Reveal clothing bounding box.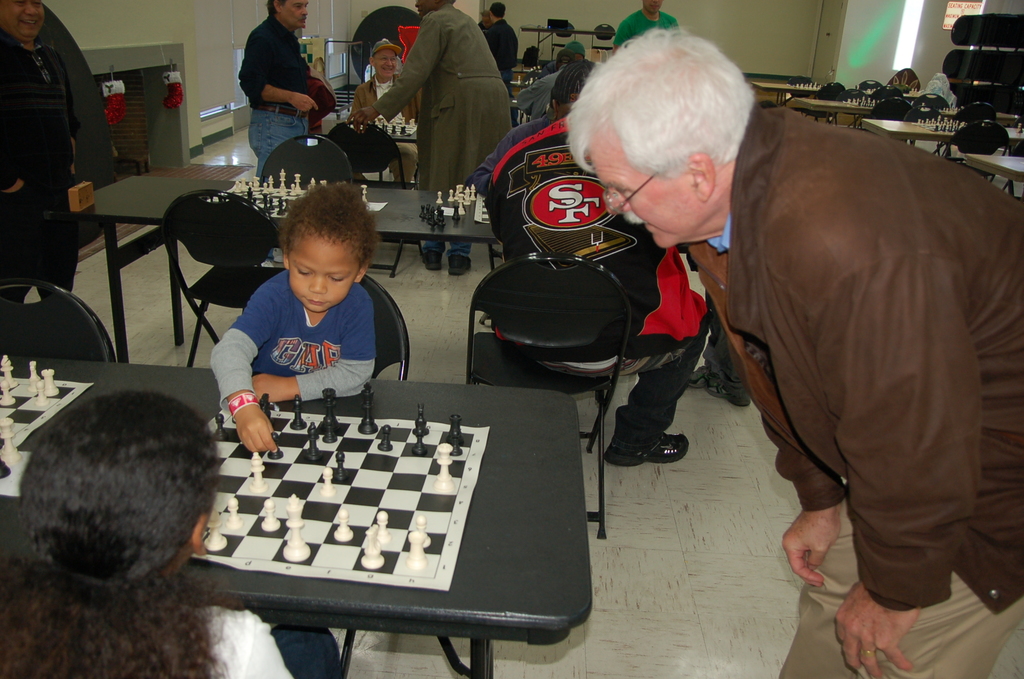
Revealed: (0, 32, 86, 309).
